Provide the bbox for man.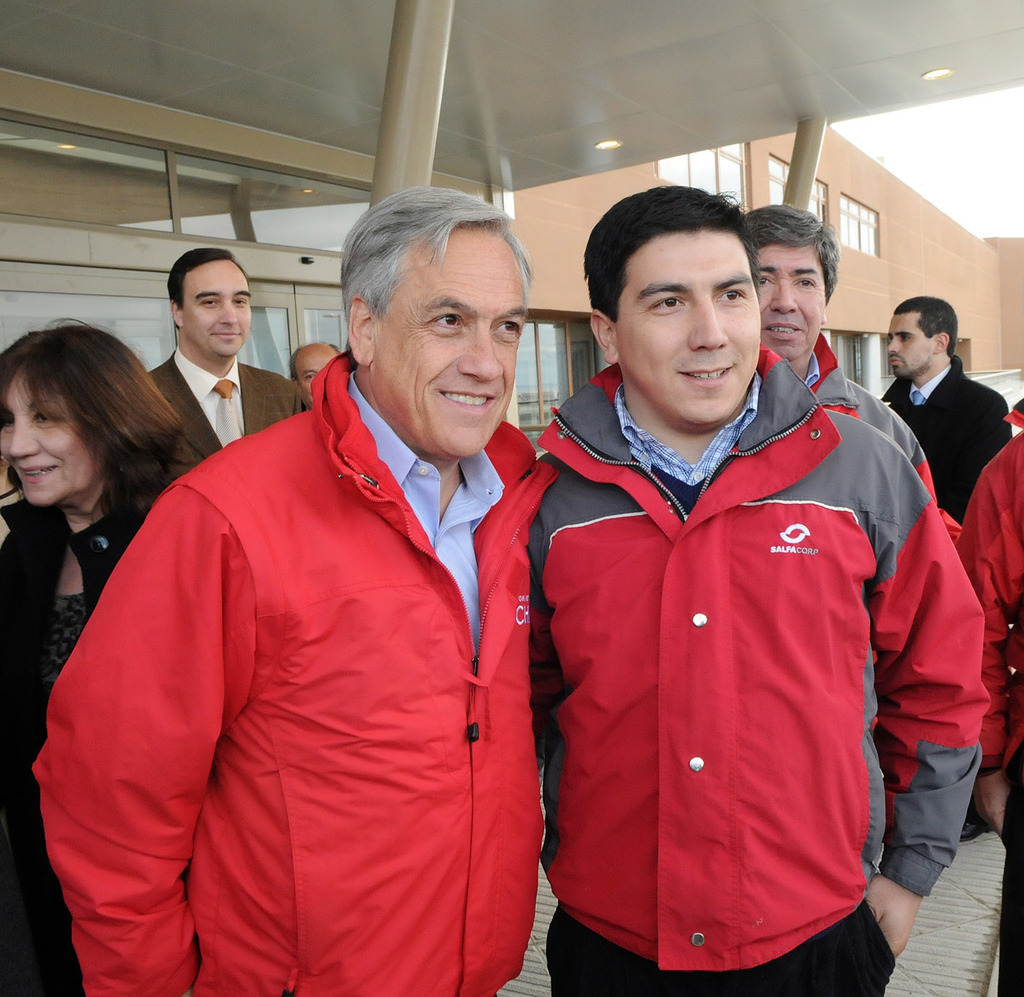
x1=877, y1=289, x2=1014, y2=524.
